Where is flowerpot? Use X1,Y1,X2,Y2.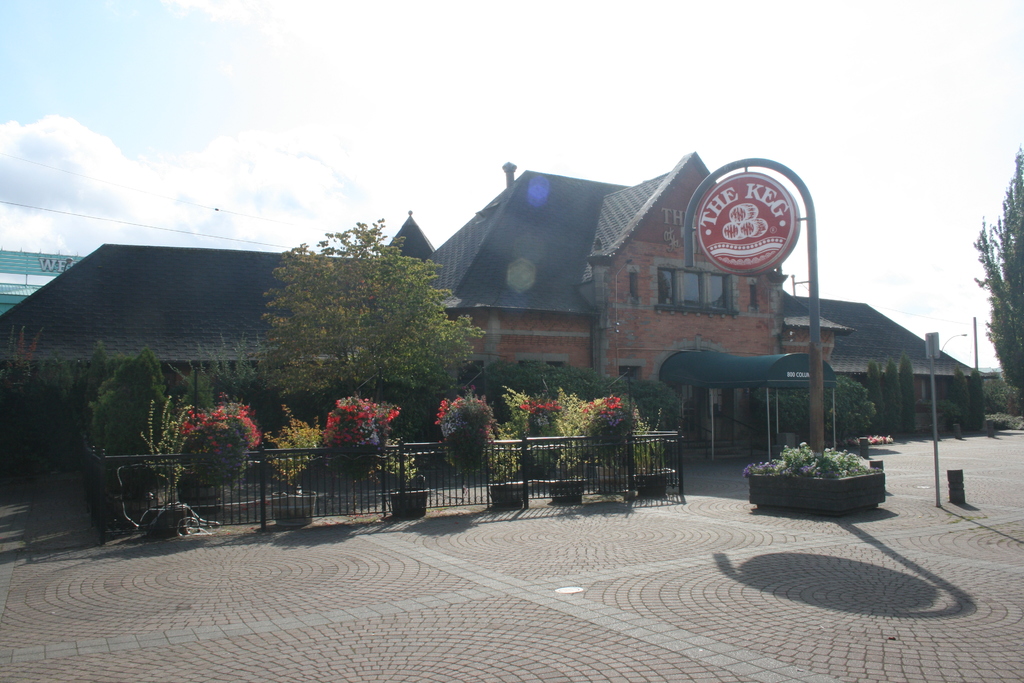
598,462,621,493.
